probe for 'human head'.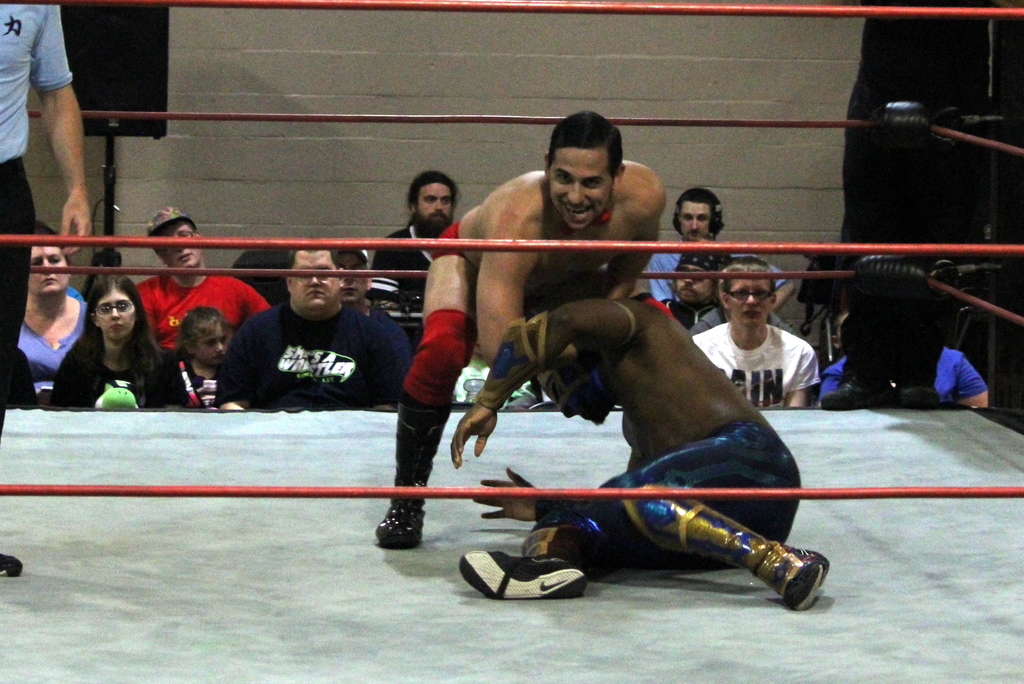
Probe result: bbox=[719, 257, 782, 327].
